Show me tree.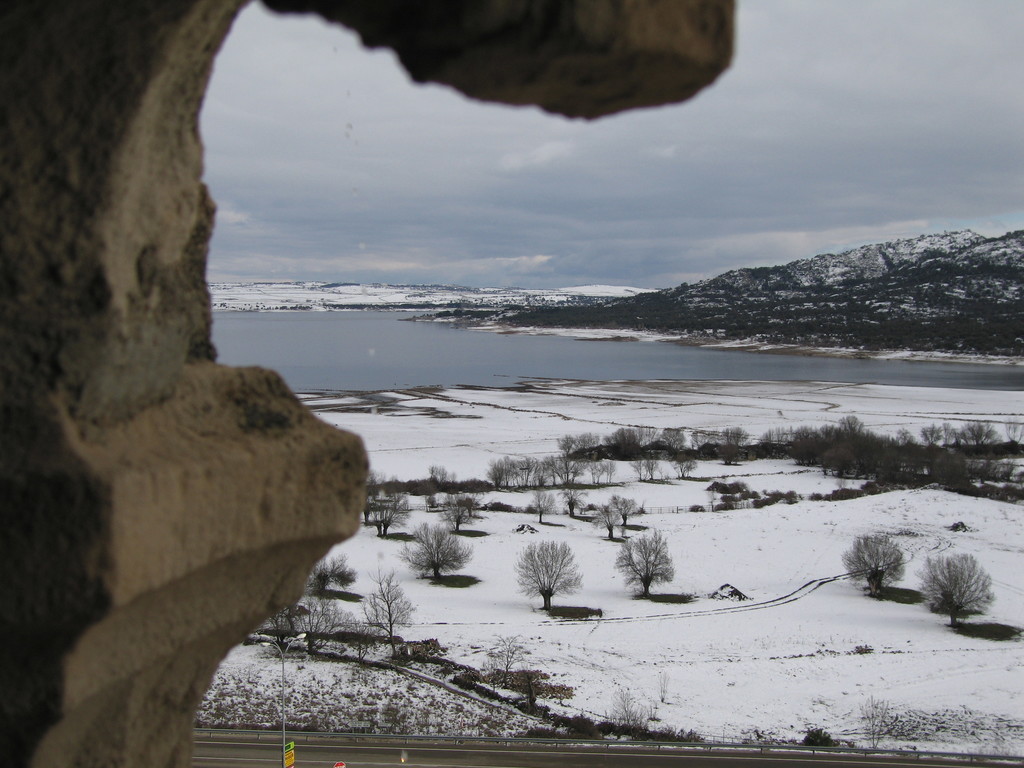
tree is here: 604 420 649 454.
